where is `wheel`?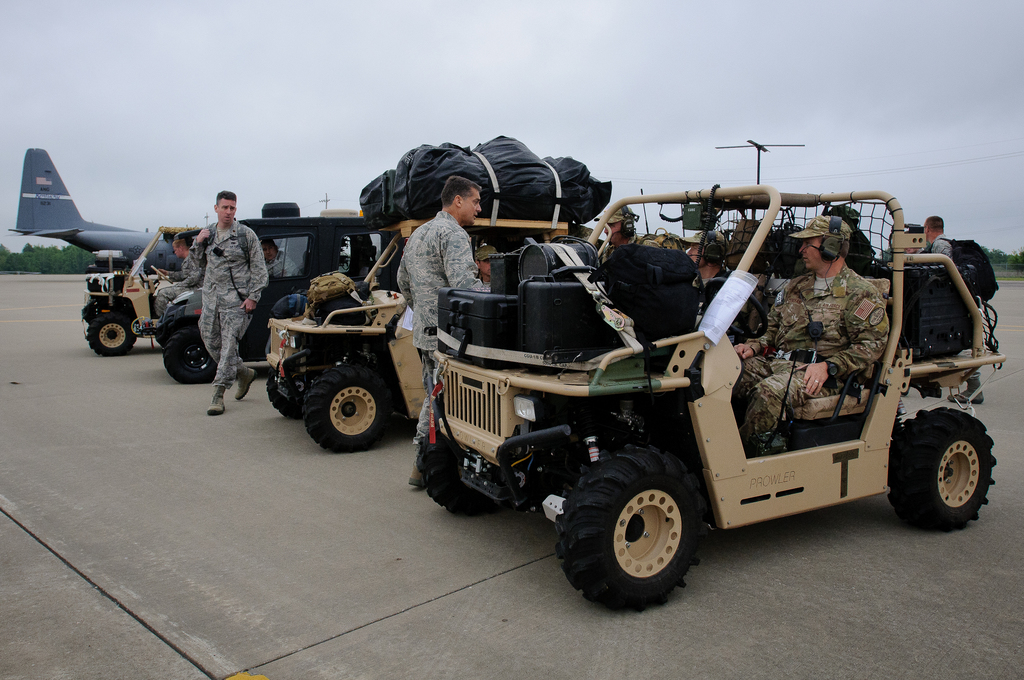
bbox=[419, 427, 509, 513].
